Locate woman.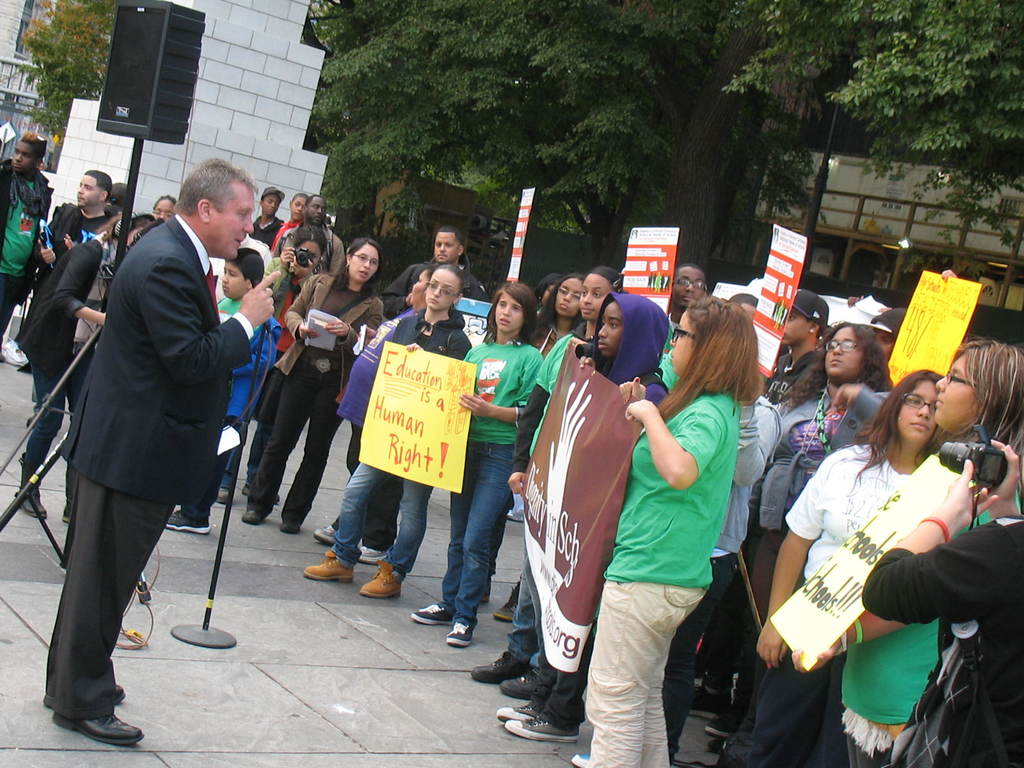
Bounding box: bbox=[657, 263, 714, 357].
